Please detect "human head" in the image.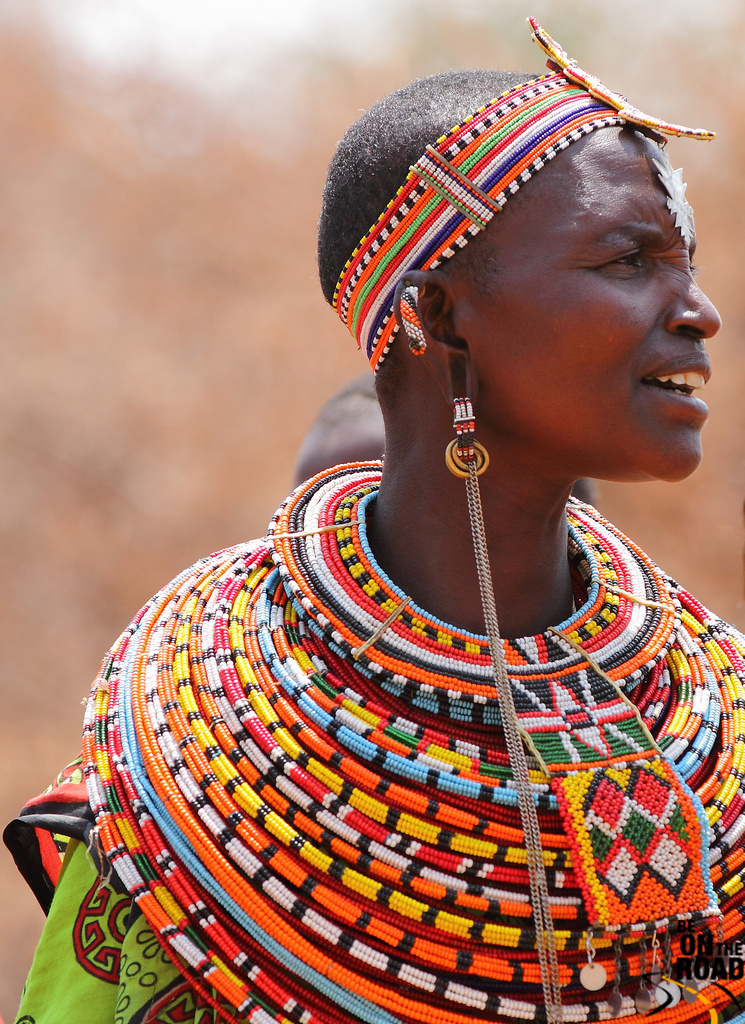
box=[287, 371, 597, 517].
